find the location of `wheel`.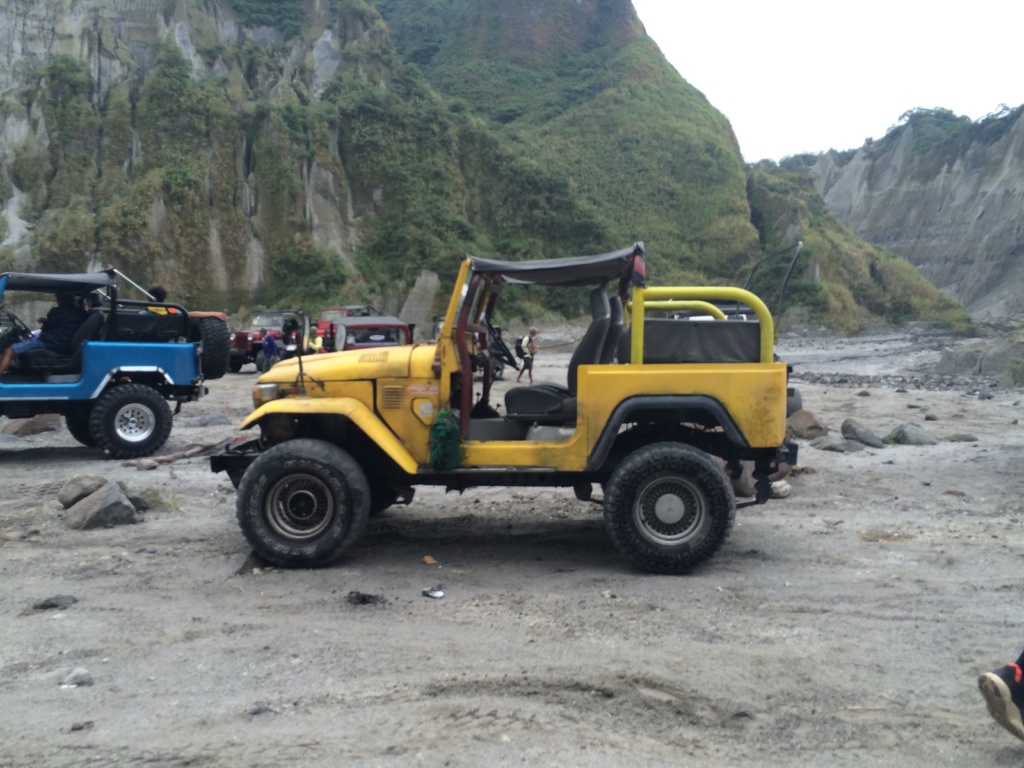
Location: 479,318,523,372.
